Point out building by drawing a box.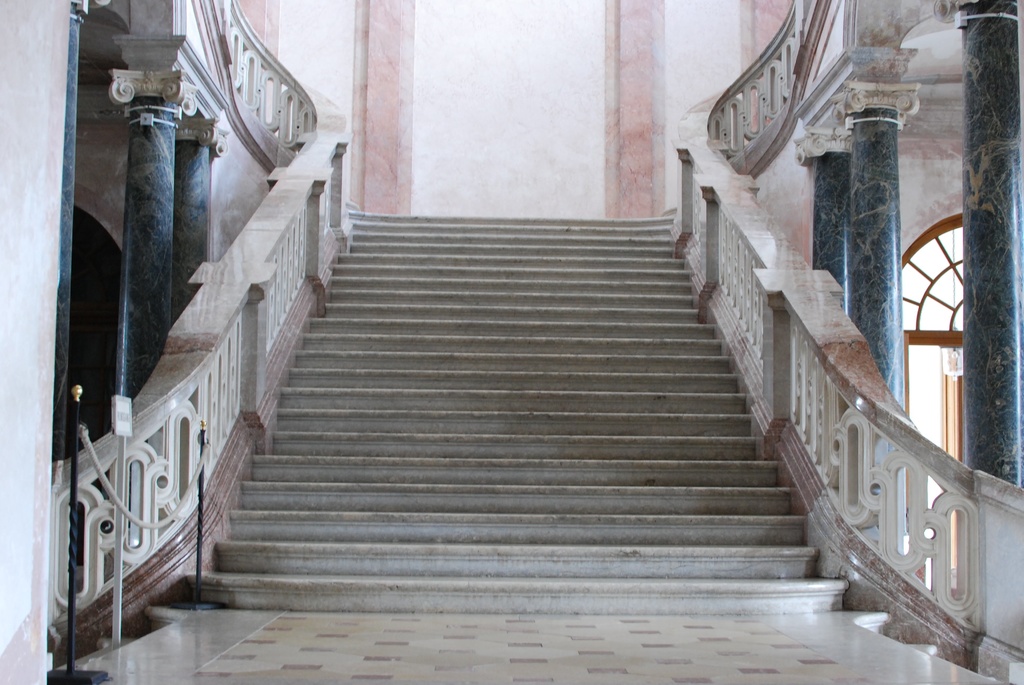
rect(0, 0, 1023, 684).
